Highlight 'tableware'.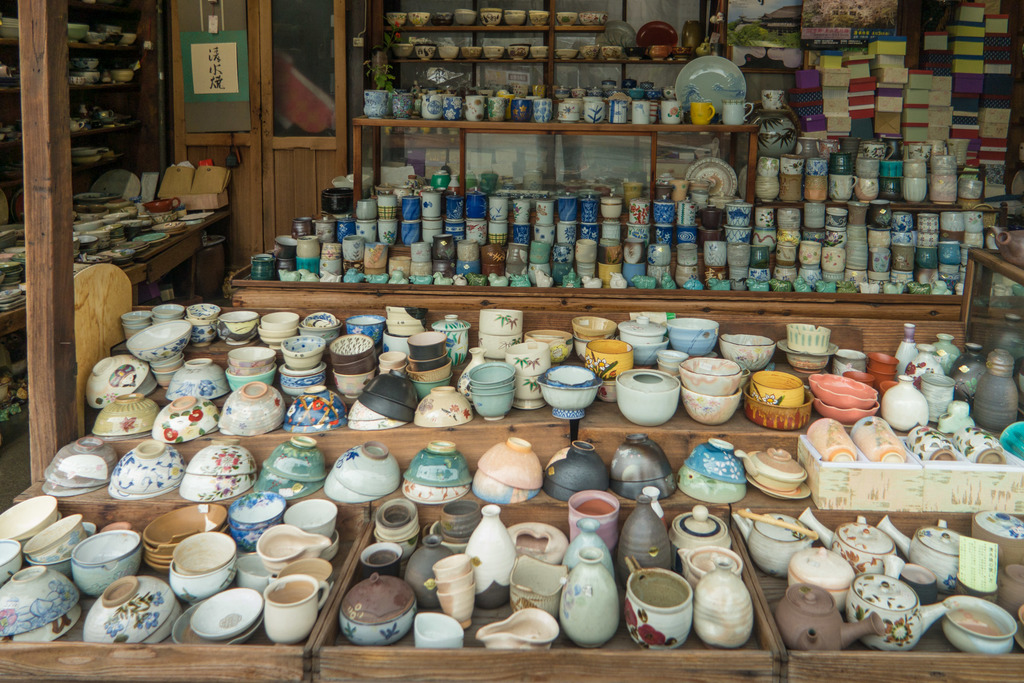
Highlighted region: [647, 90, 663, 100].
